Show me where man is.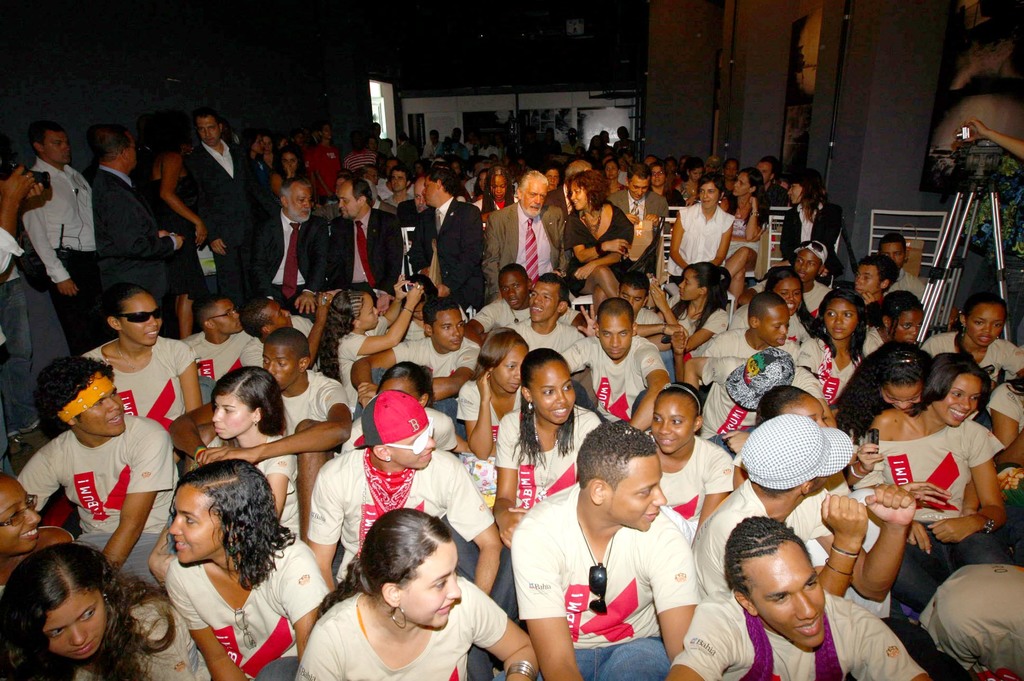
man is at x1=181, y1=292, x2=266, y2=403.
